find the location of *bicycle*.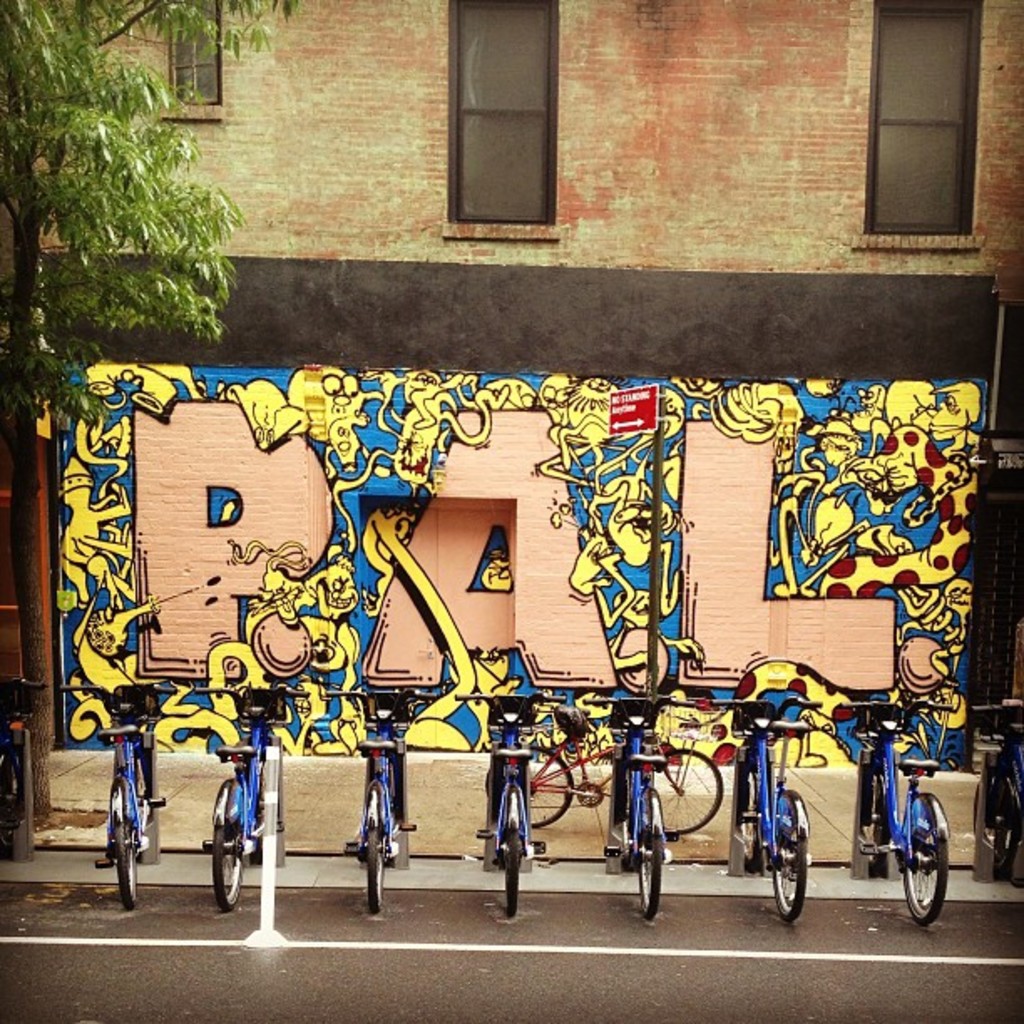
Location: (199,676,308,905).
